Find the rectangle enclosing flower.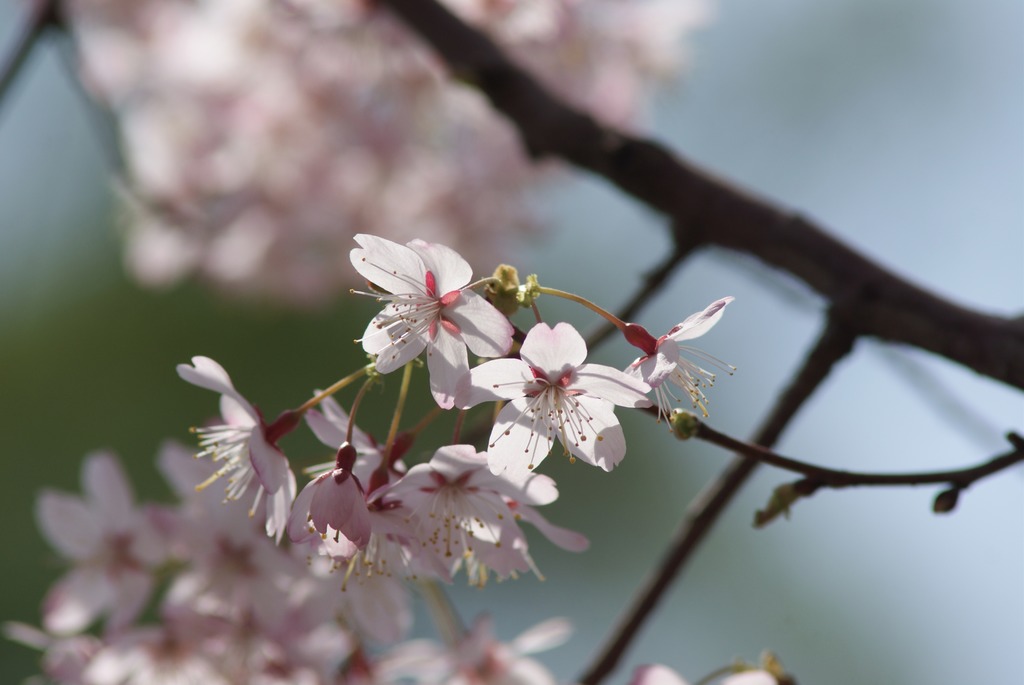
region(173, 371, 306, 544).
